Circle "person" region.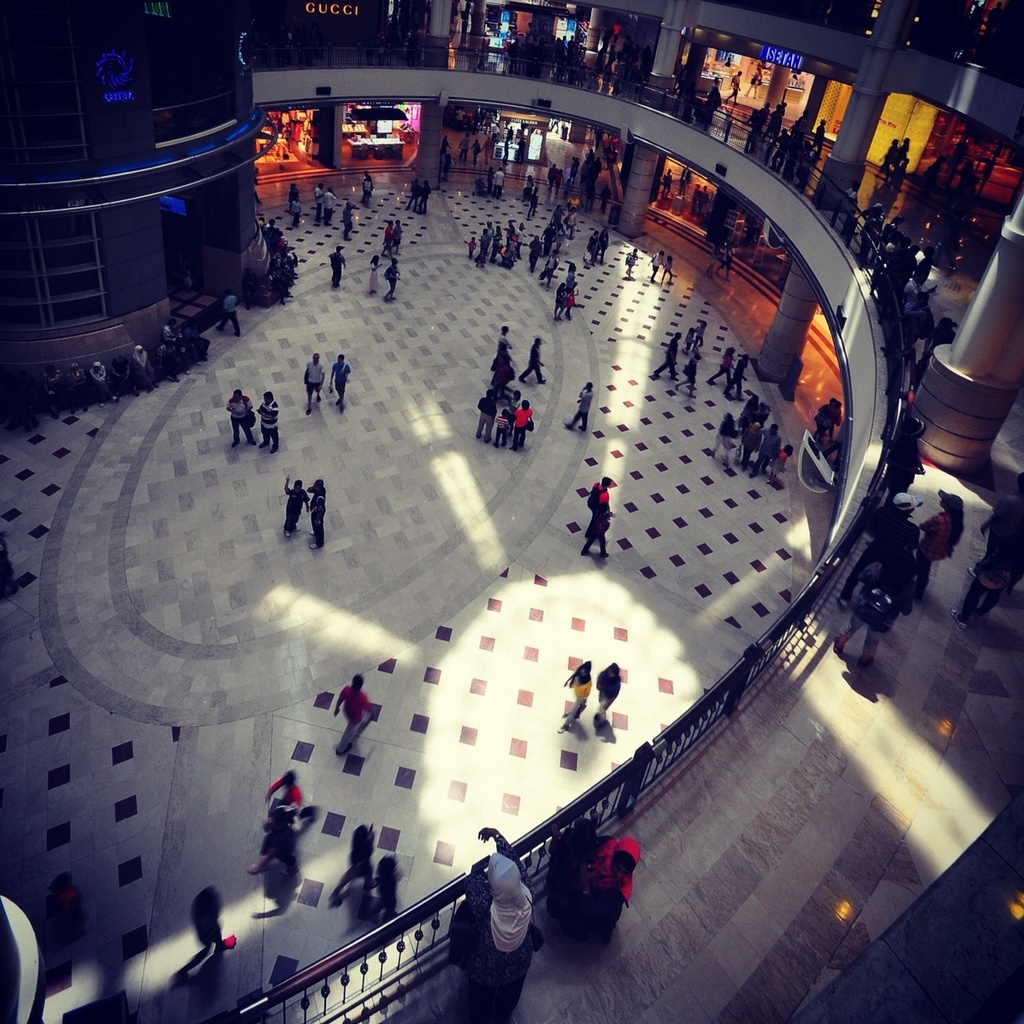
Region: bbox=(599, 662, 620, 724).
